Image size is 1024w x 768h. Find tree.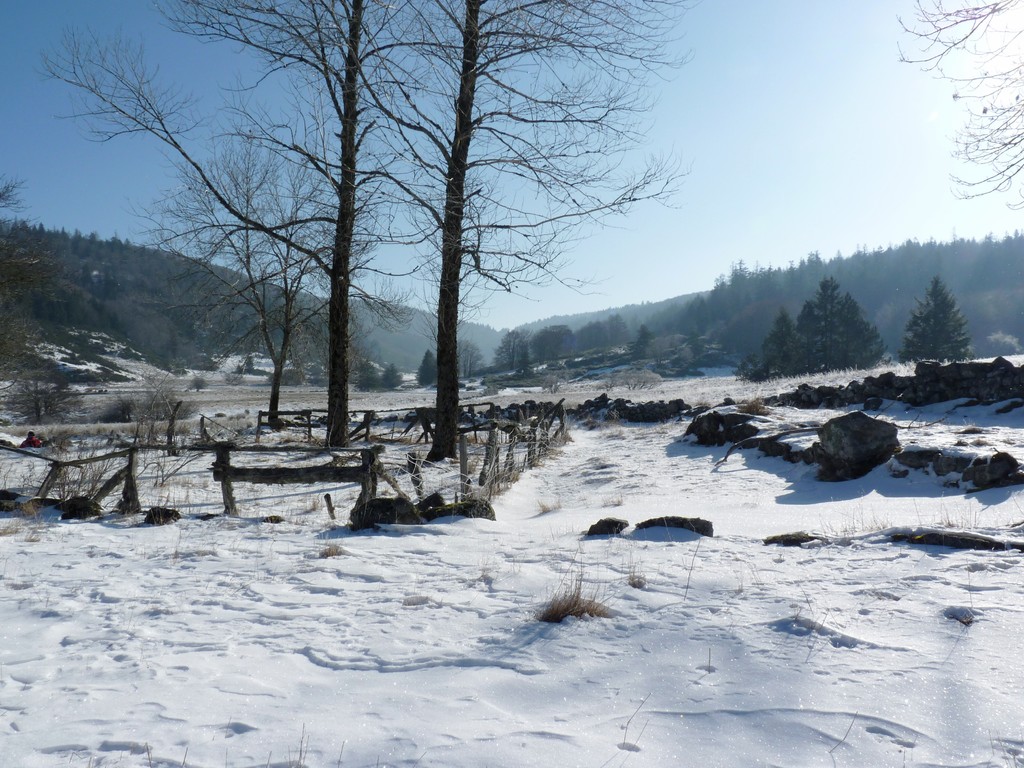
x1=890 y1=0 x2=1023 y2=228.
